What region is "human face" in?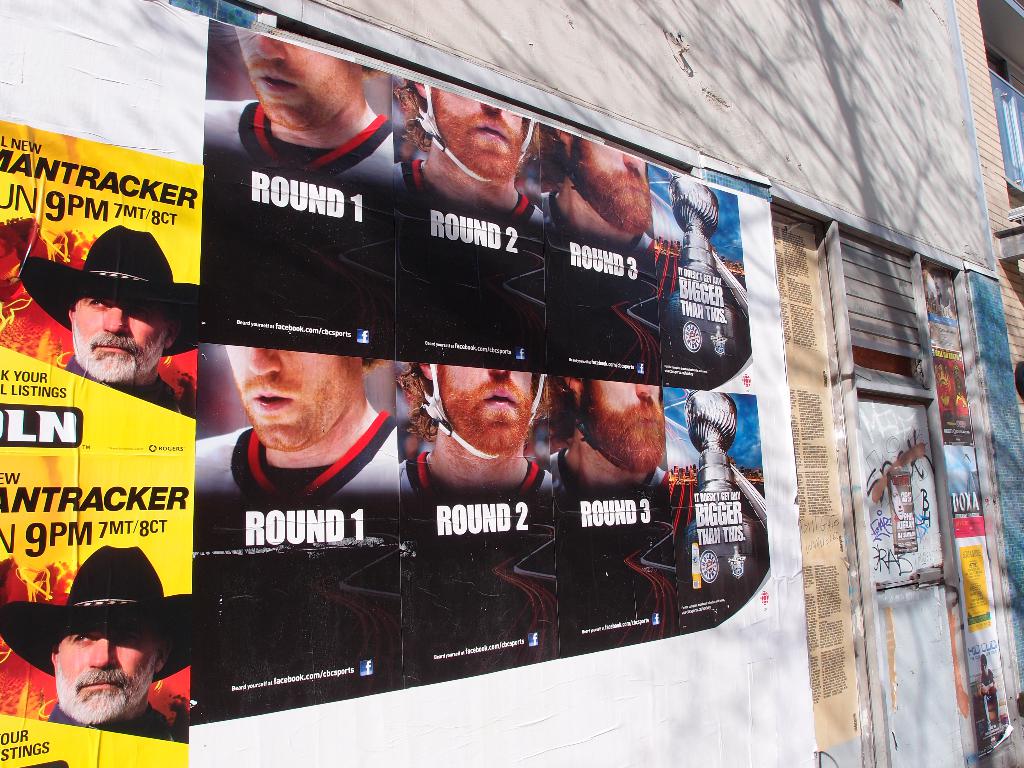
236 26 366 130.
